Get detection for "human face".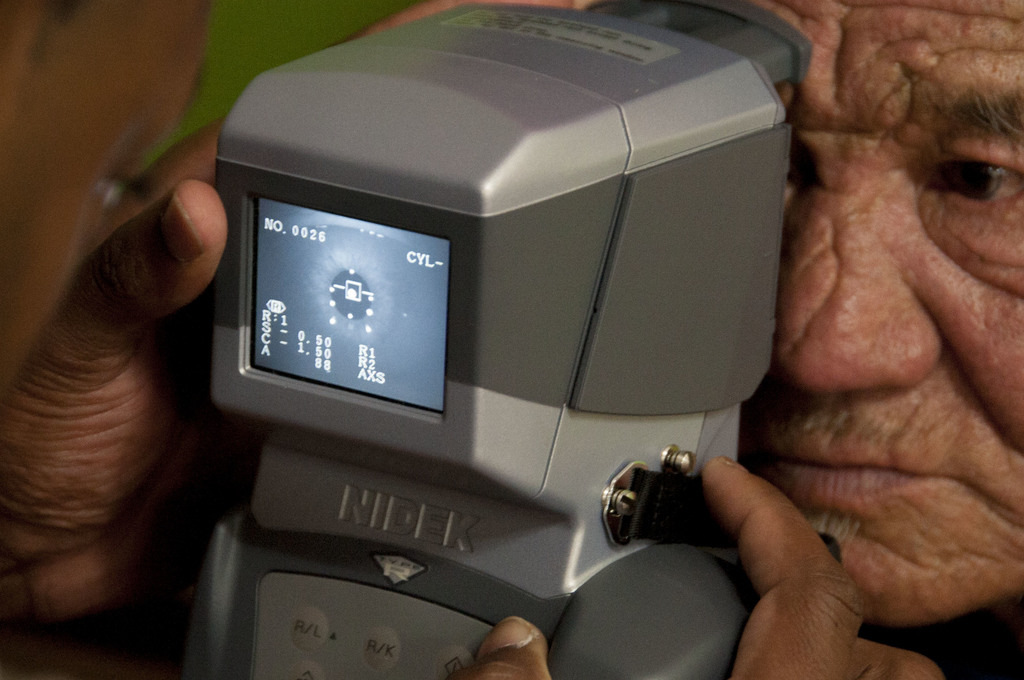
Detection: (x1=740, y1=3, x2=1023, y2=635).
